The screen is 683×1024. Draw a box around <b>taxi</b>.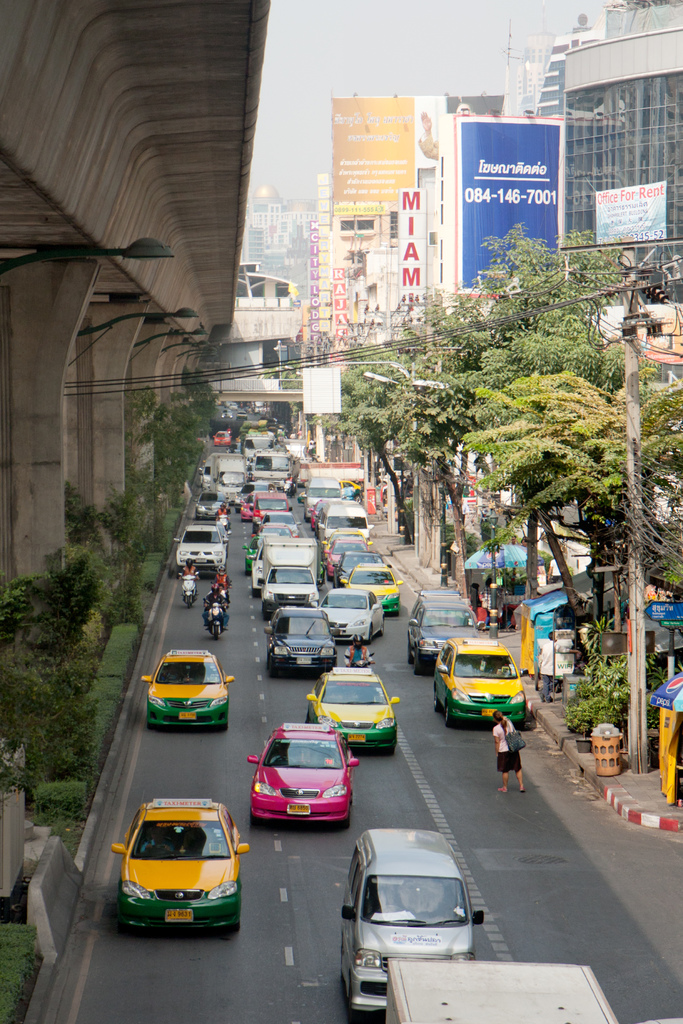
box=[340, 561, 408, 612].
